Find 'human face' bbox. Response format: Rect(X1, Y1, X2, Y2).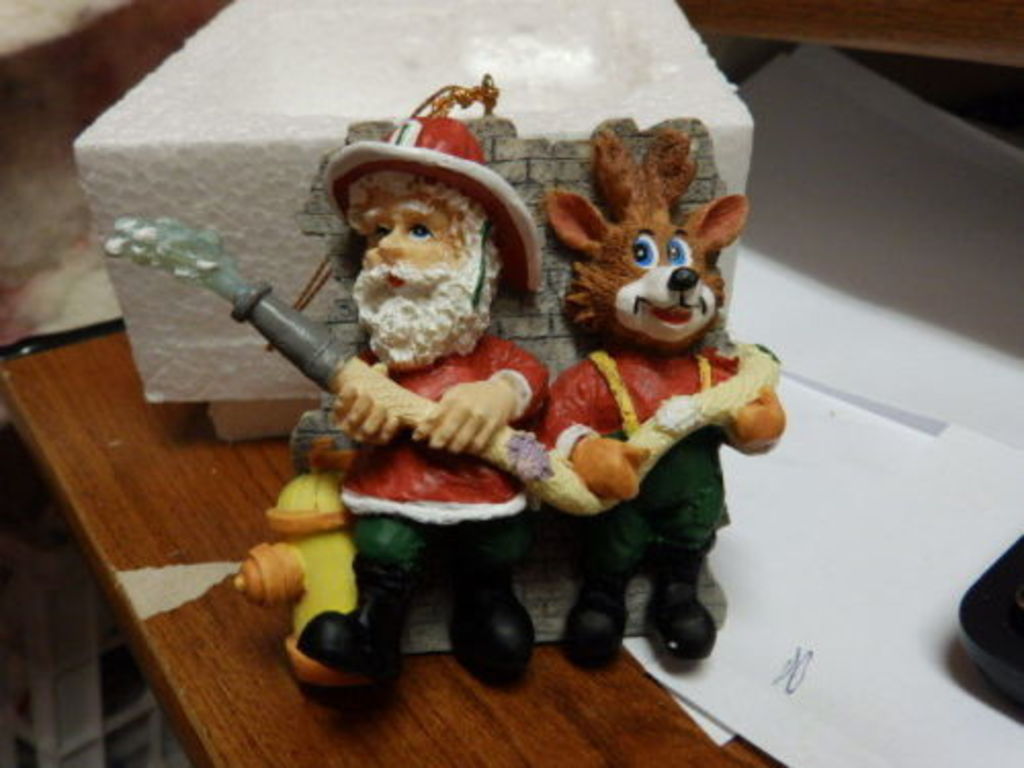
Rect(362, 193, 463, 301).
